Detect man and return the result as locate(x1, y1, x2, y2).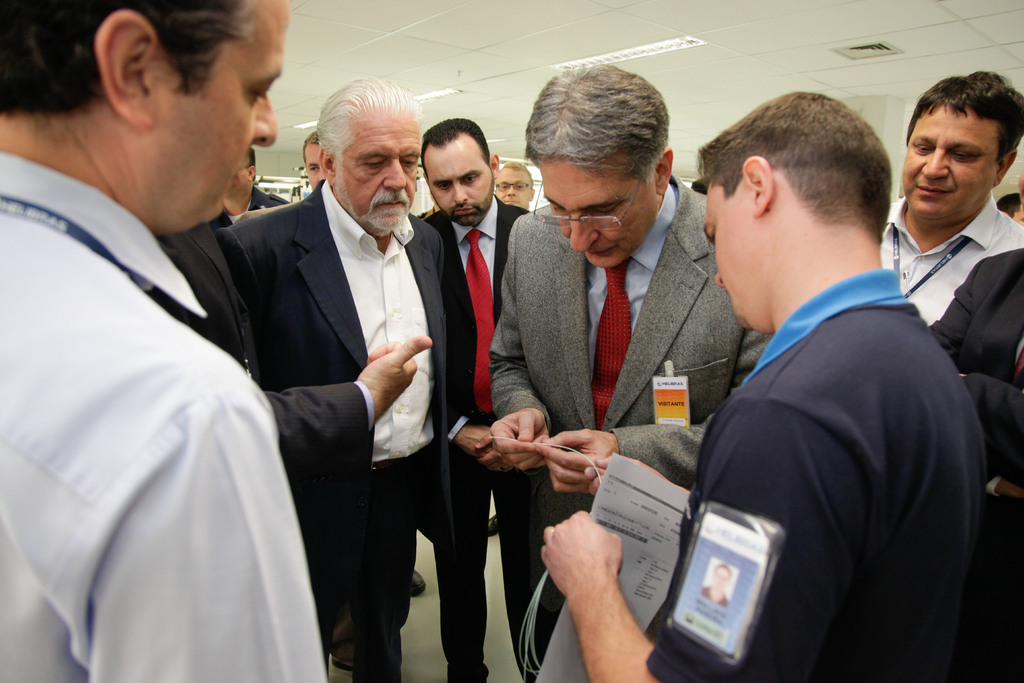
locate(540, 88, 993, 682).
